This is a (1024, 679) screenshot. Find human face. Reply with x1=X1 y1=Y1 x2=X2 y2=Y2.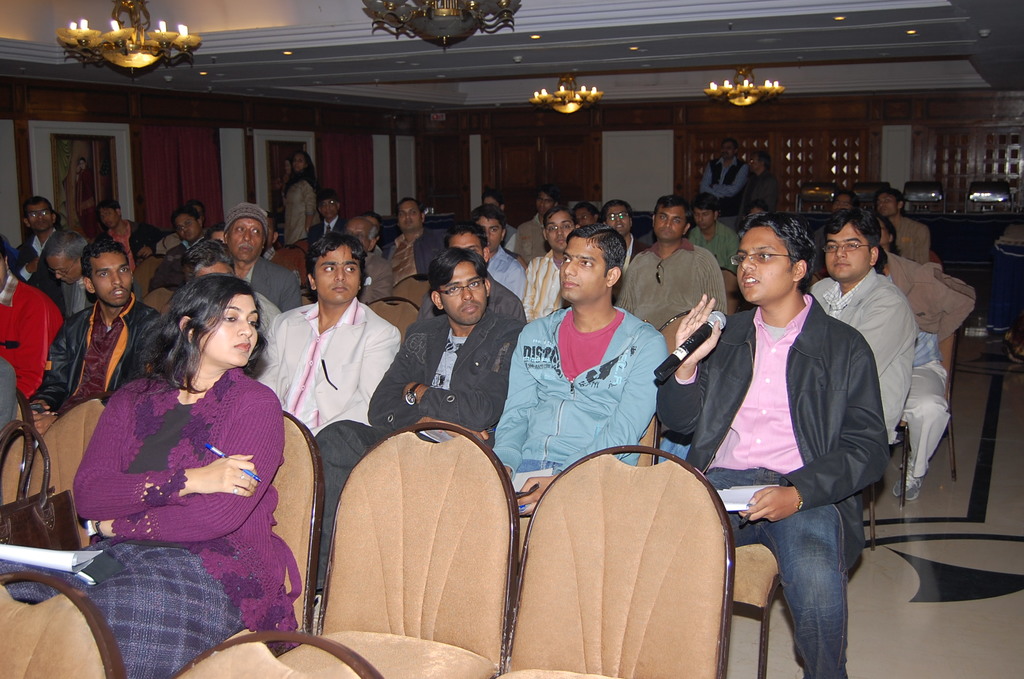
x1=264 y1=215 x2=275 y2=254.
